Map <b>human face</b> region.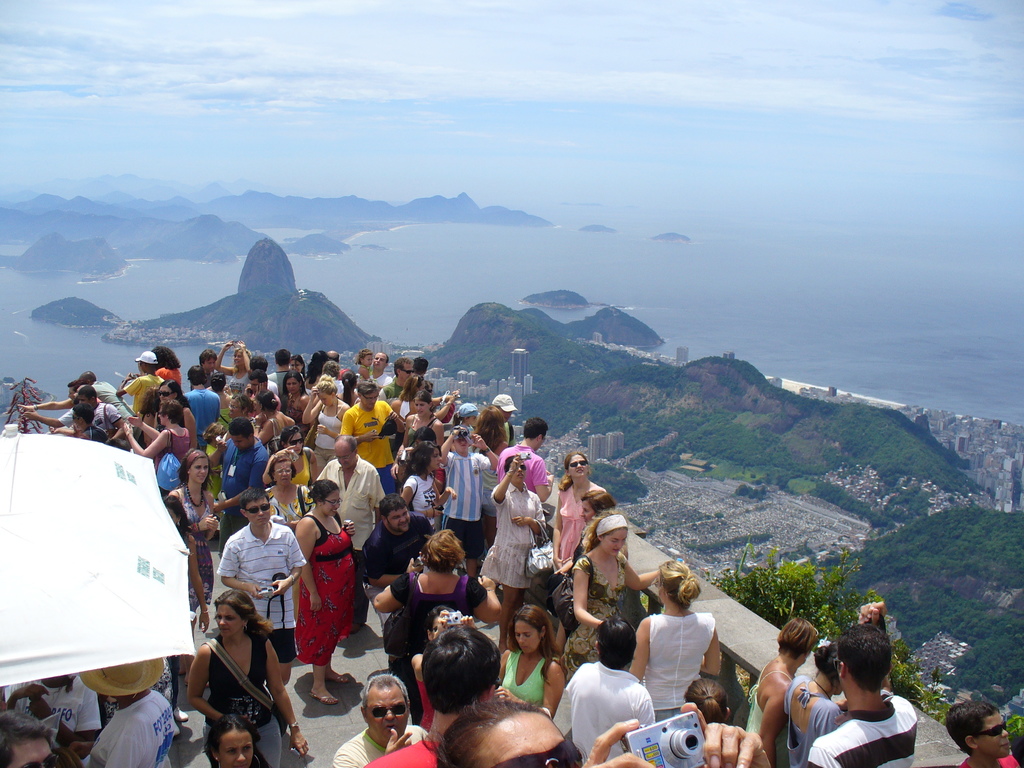
Mapped to box(316, 389, 335, 408).
